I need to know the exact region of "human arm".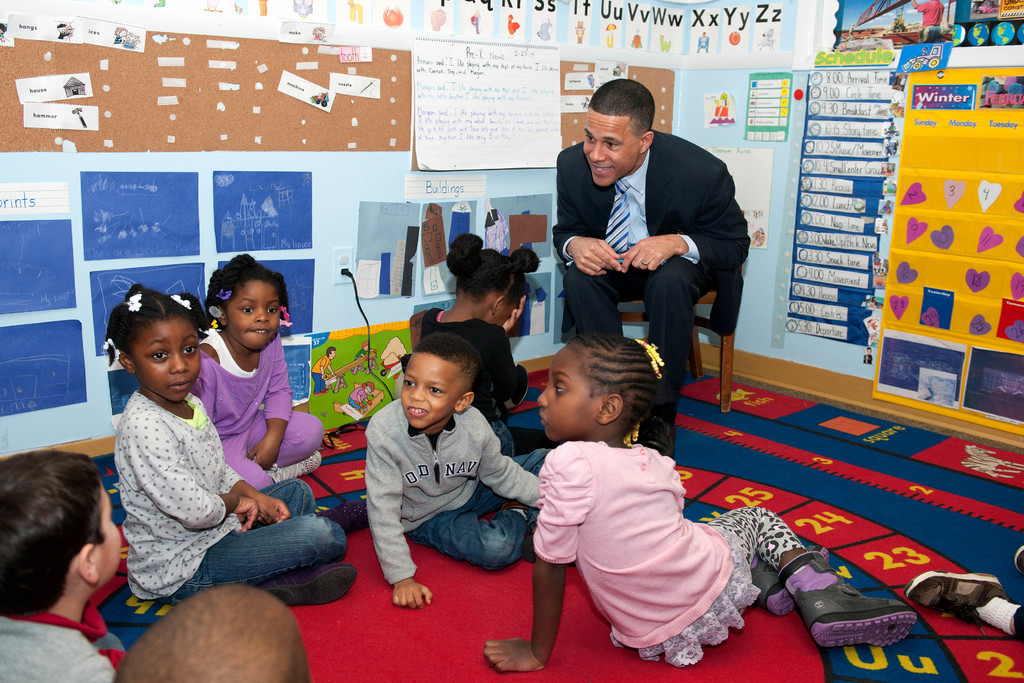
Region: bbox(506, 294, 531, 331).
